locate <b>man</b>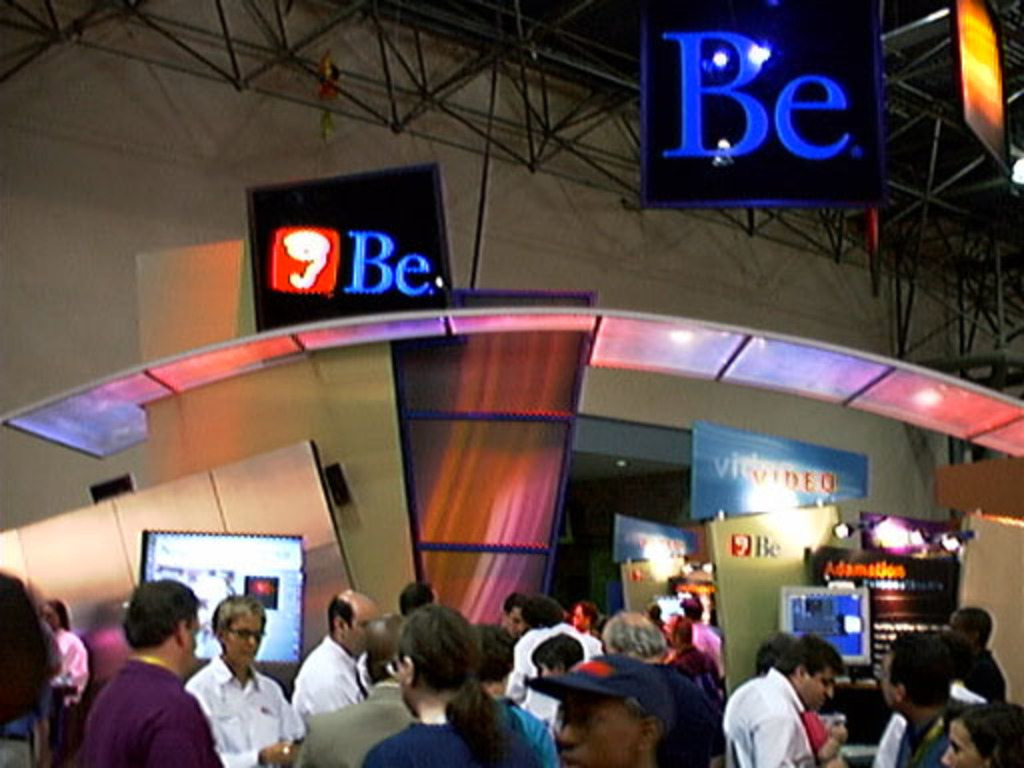
[left=394, top=580, right=440, bottom=608]
